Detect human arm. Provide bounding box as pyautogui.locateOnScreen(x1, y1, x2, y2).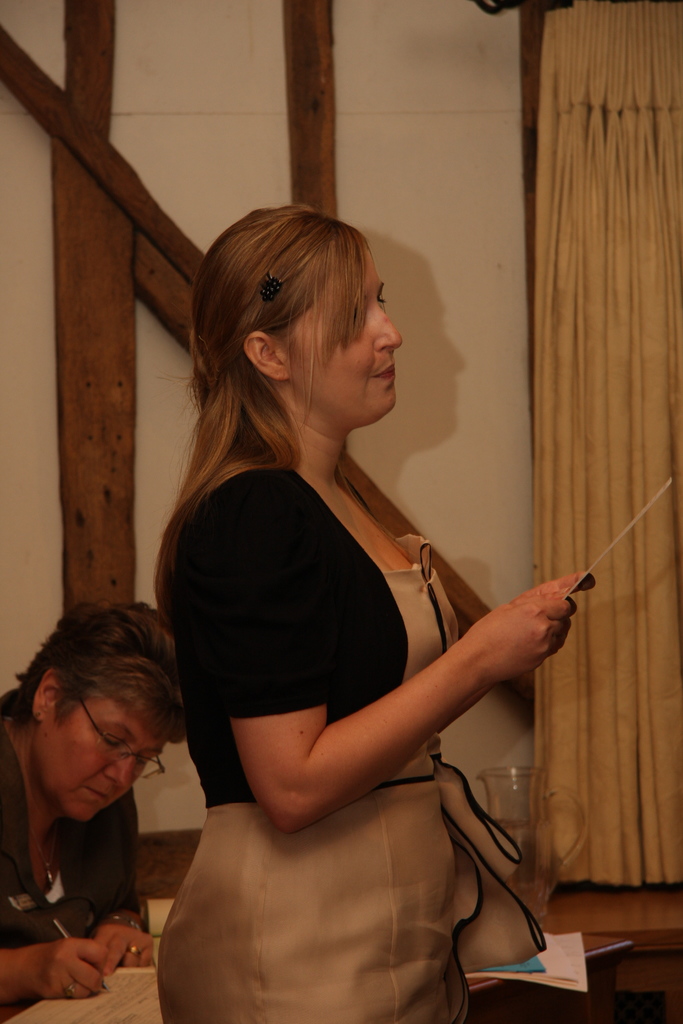
pyautogui.locateOnScreen(190, 562, 585, 835).
